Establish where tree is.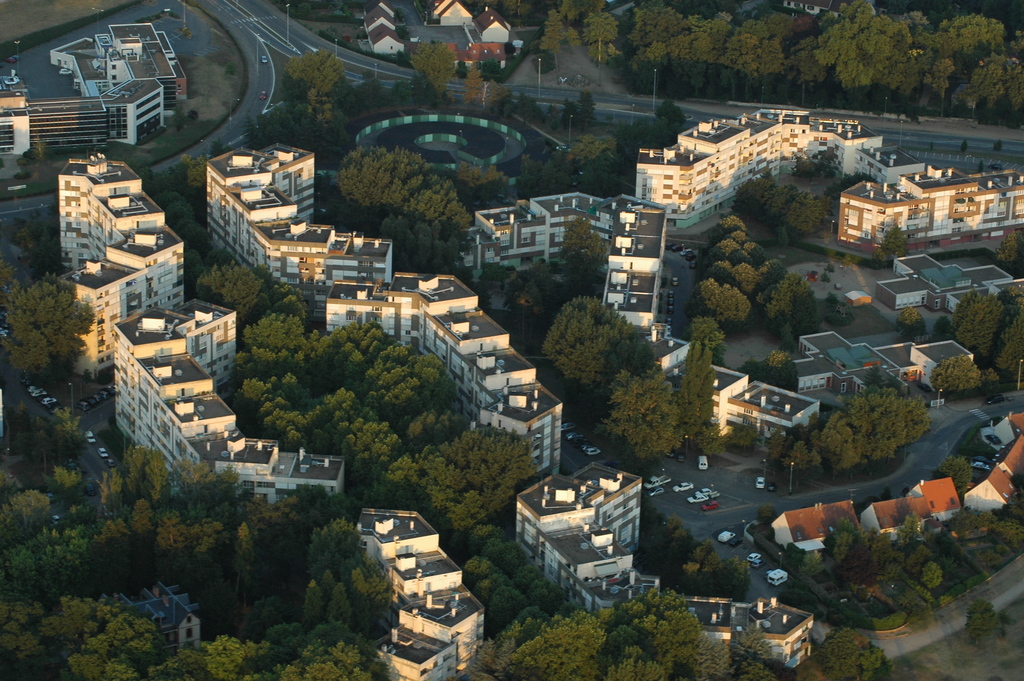
Established at 762/272/823/341.
